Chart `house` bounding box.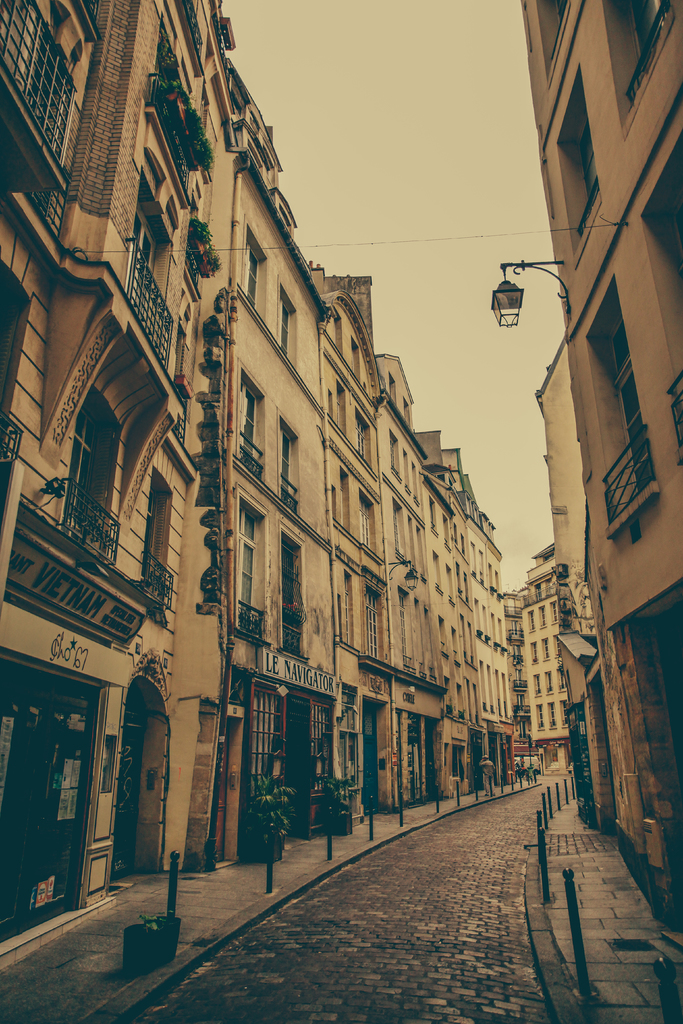
Charted: <bbox>0, 0, 232, 963</bbox>.
